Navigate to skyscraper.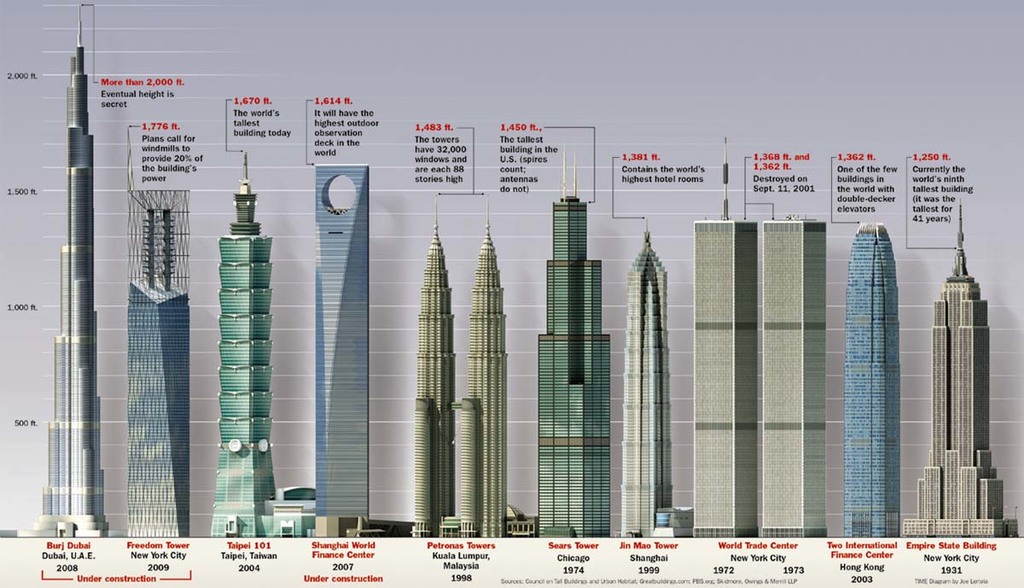
Navigation target: BBox(121, 187, 194, 543).
